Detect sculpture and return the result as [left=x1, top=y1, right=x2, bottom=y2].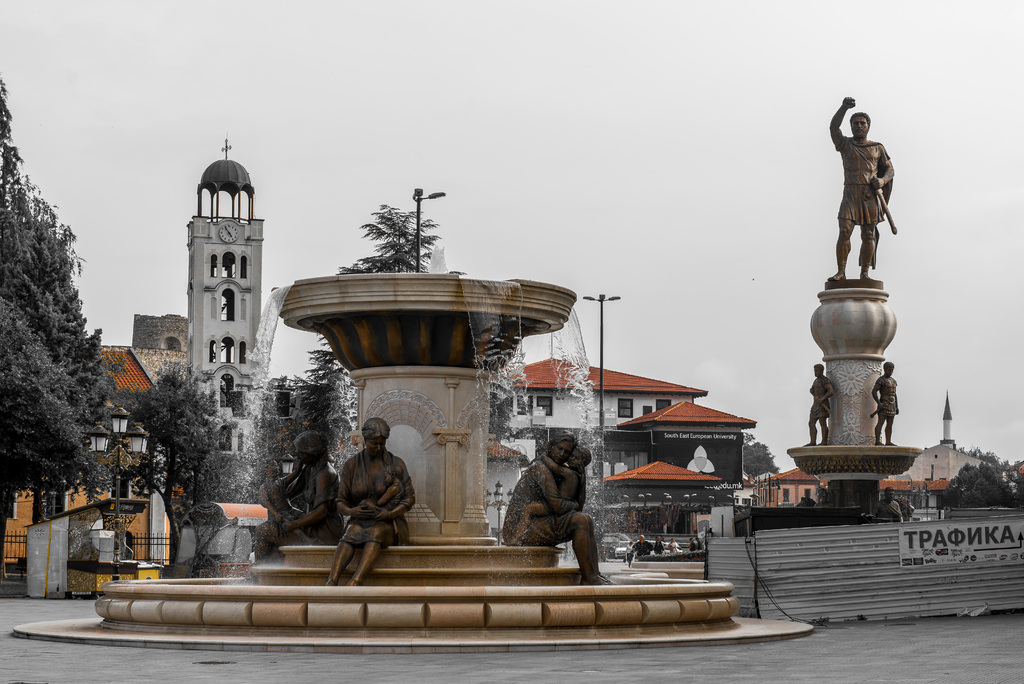
[left=252, top=431, right=346, bottom=561].
